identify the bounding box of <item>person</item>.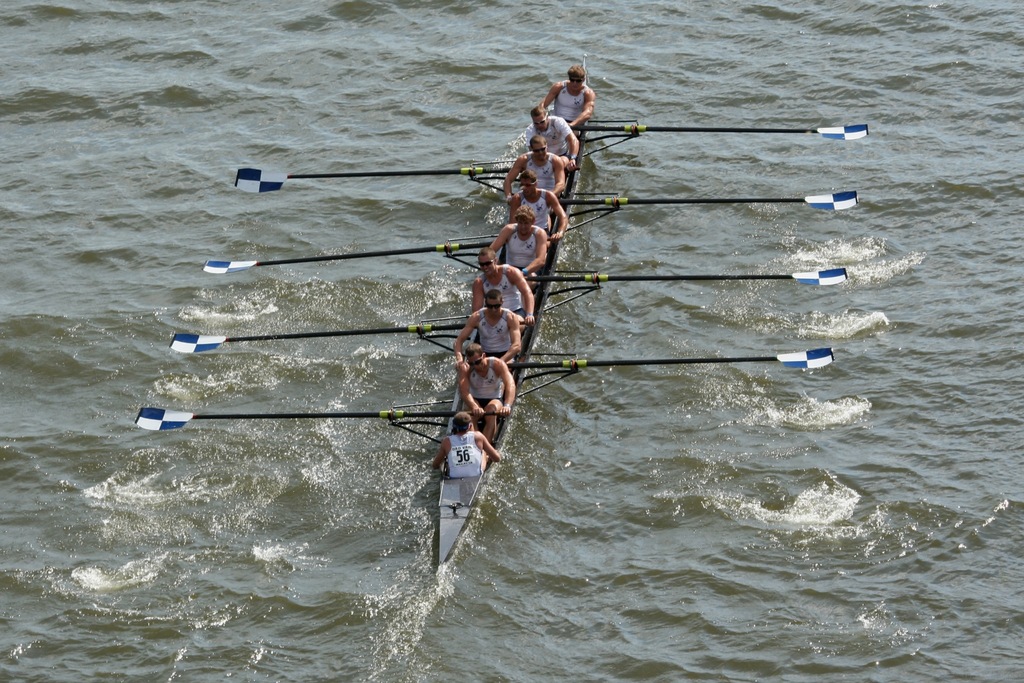
box=[539, 69, 594, 133].
